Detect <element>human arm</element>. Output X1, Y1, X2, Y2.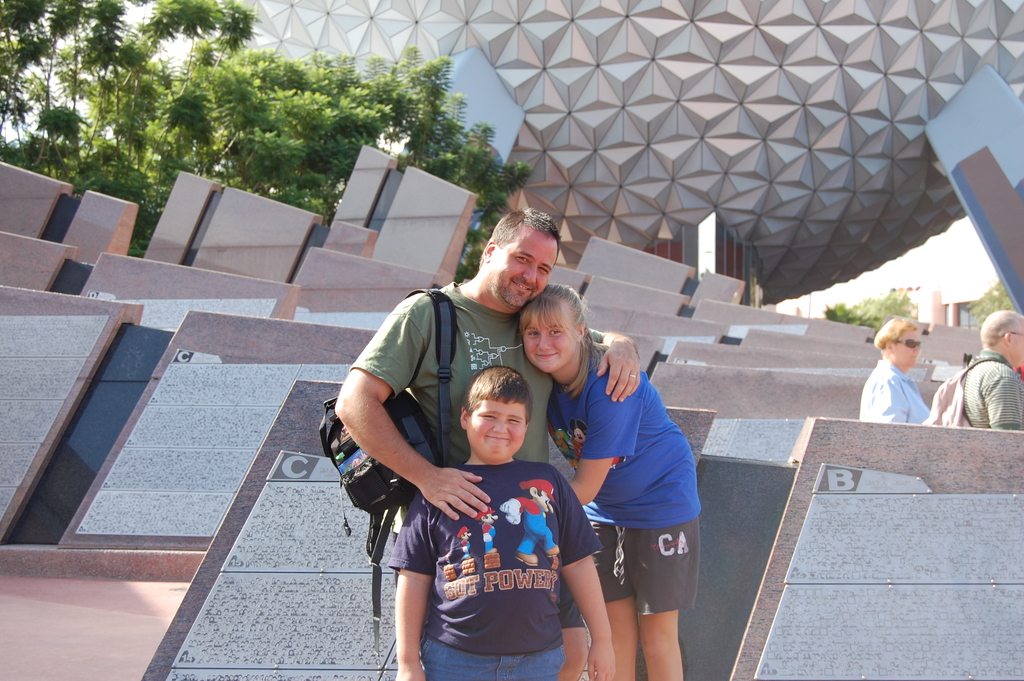
547, 321, 657, 409.
